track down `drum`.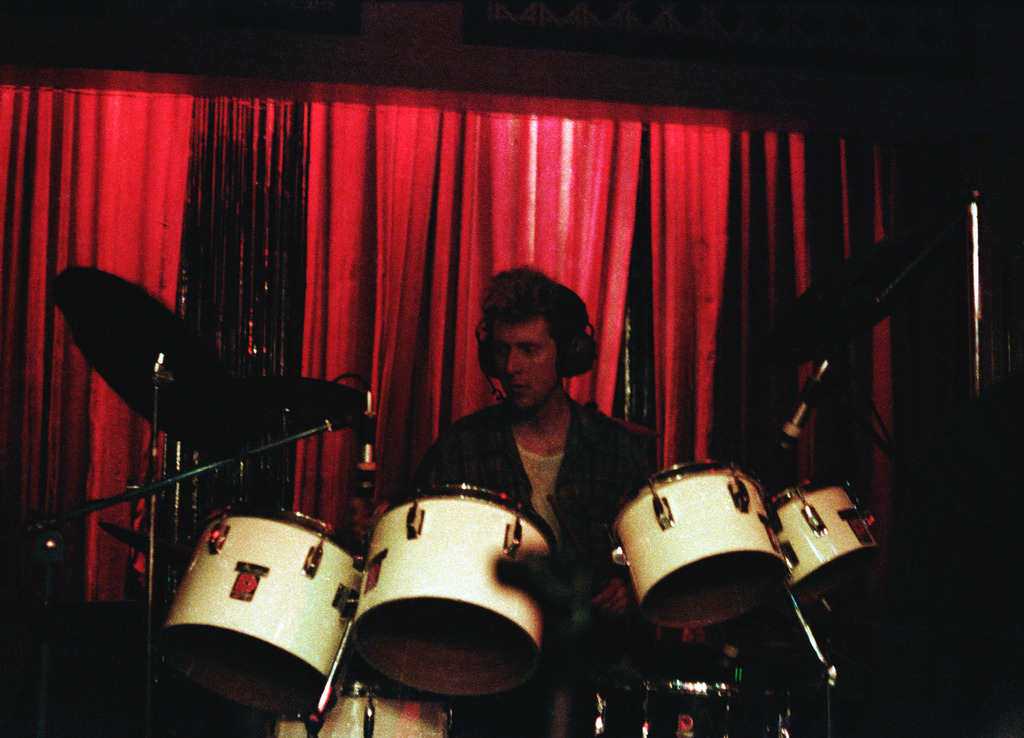
Tracked to crop(742, 687, 821, 737).
